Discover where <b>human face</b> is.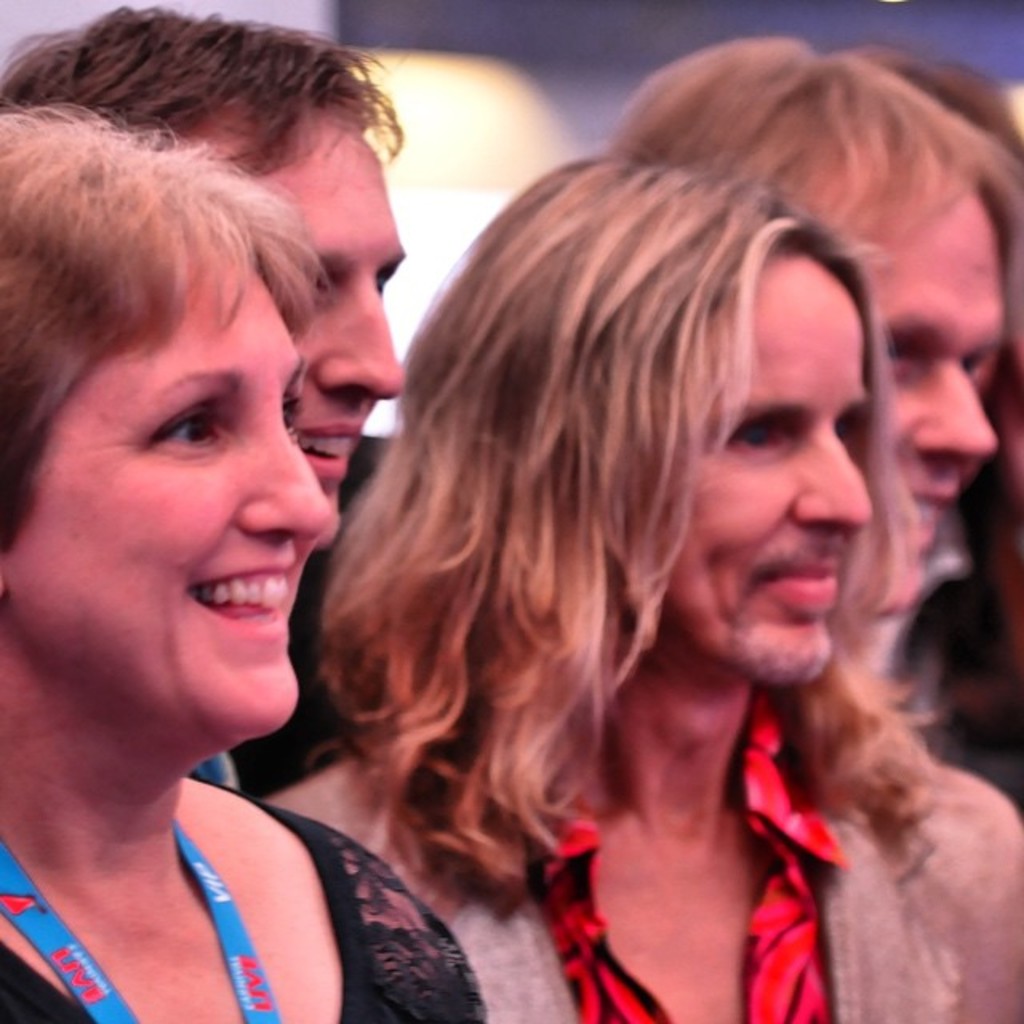
Discovered at (880,189,1000,613).
